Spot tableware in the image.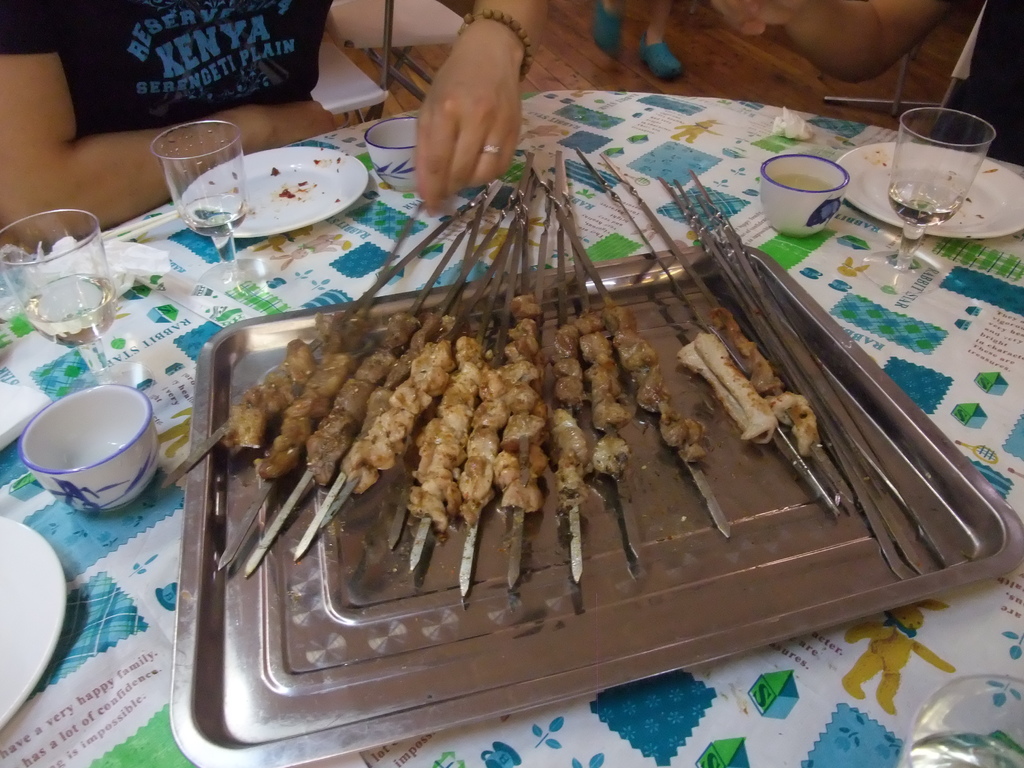
tableware found at x1=0, y1=205, x2=149, y2=384.
